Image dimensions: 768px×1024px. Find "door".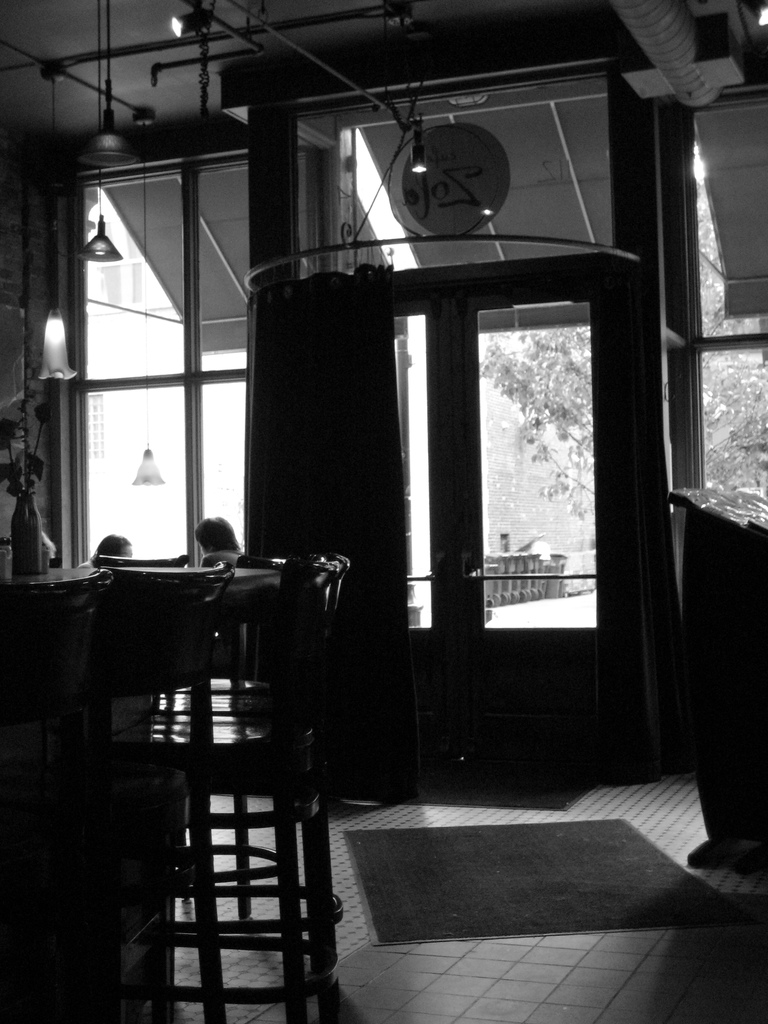
Rect(360, 214, 653, 769).
